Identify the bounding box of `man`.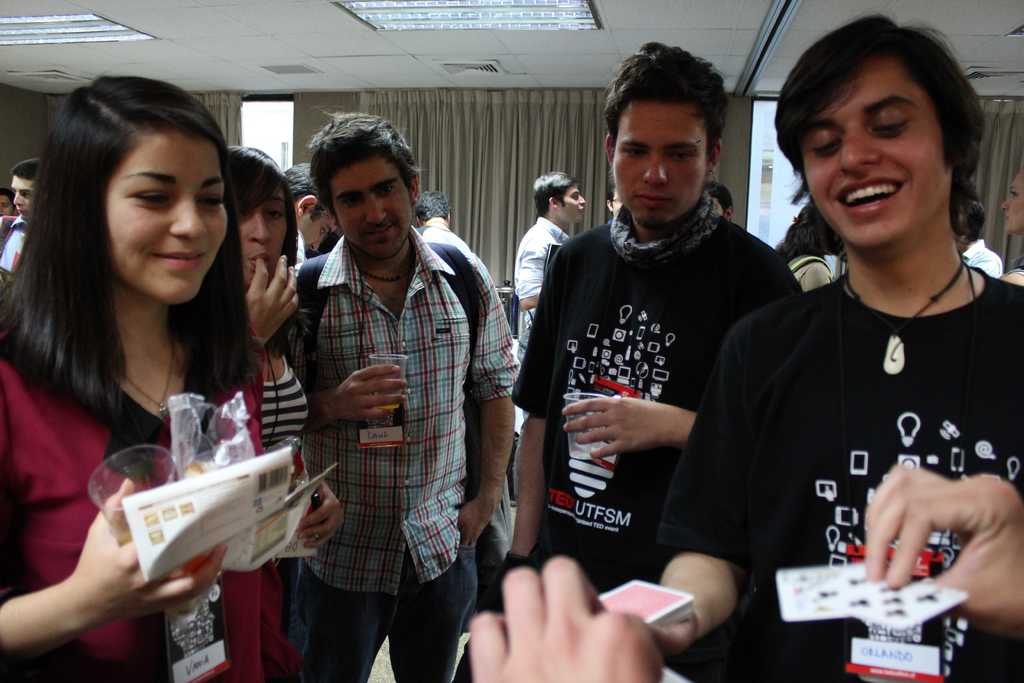
x1=0 y1=154 x2=73 y2=274.
